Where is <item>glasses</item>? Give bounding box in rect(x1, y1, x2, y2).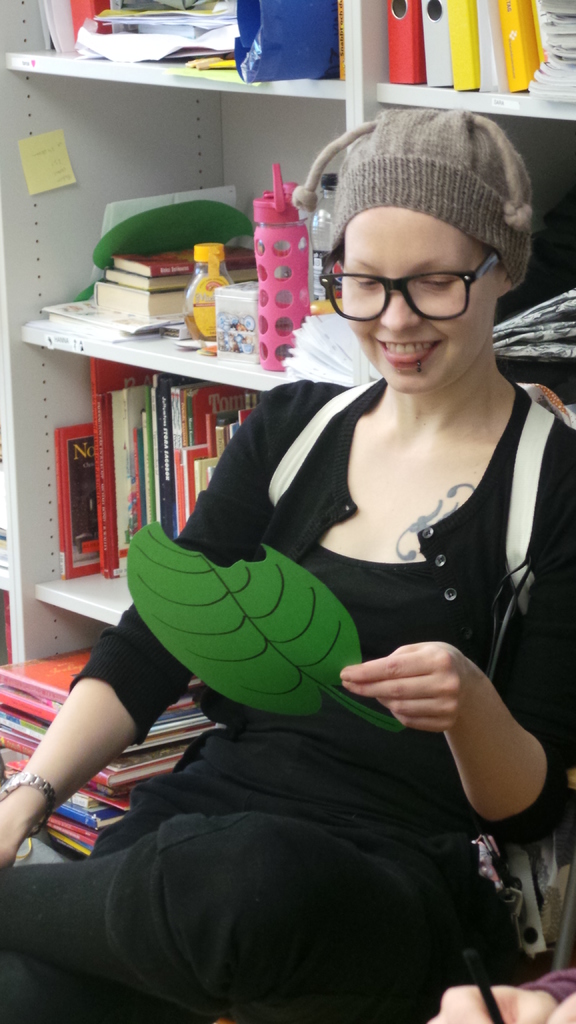
rect(317, 245, 506, 312).
